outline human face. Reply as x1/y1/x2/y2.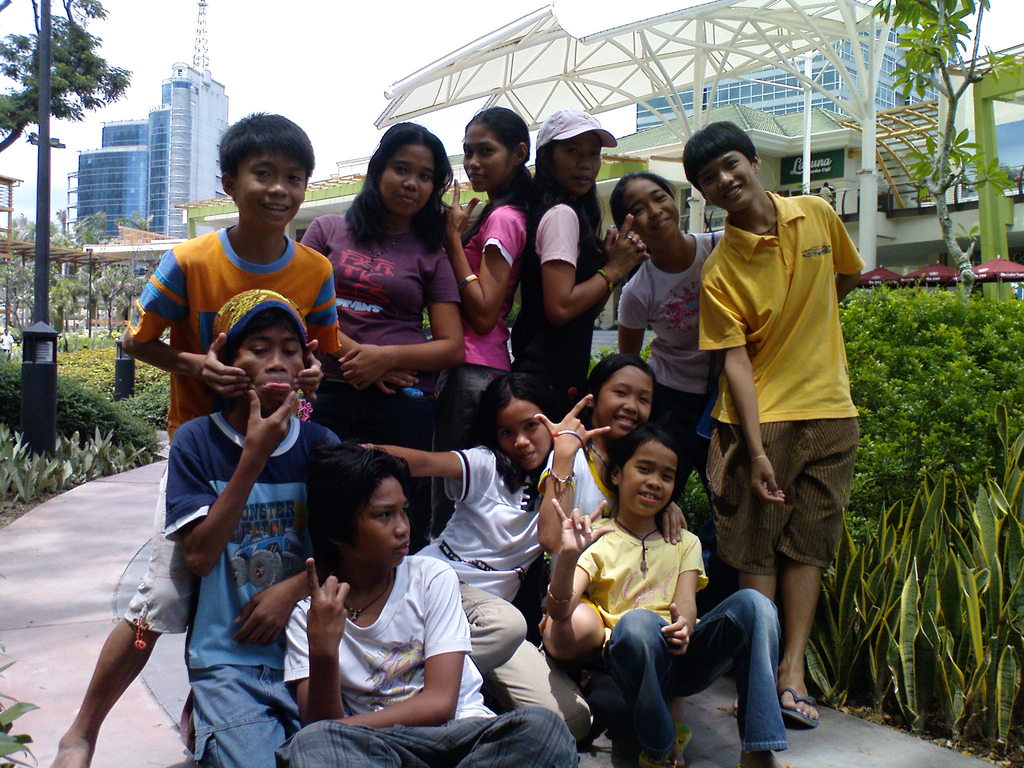
227/309/311/399.
